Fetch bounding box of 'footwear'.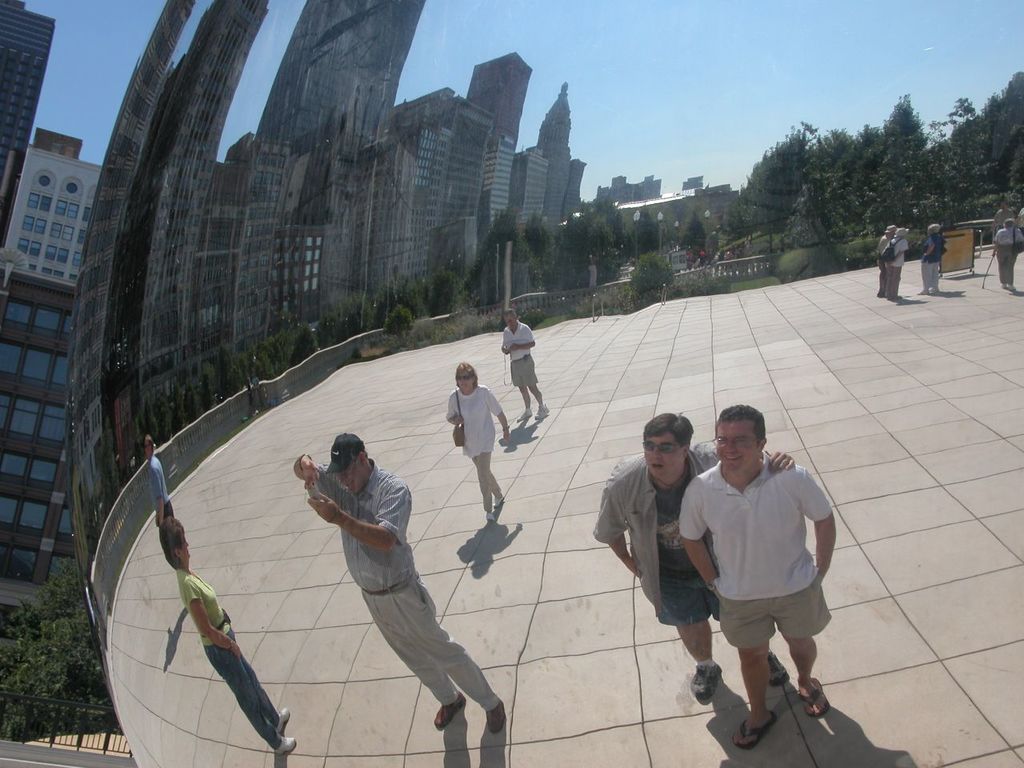
Bbox: rect(274, 702, 289, 730).
